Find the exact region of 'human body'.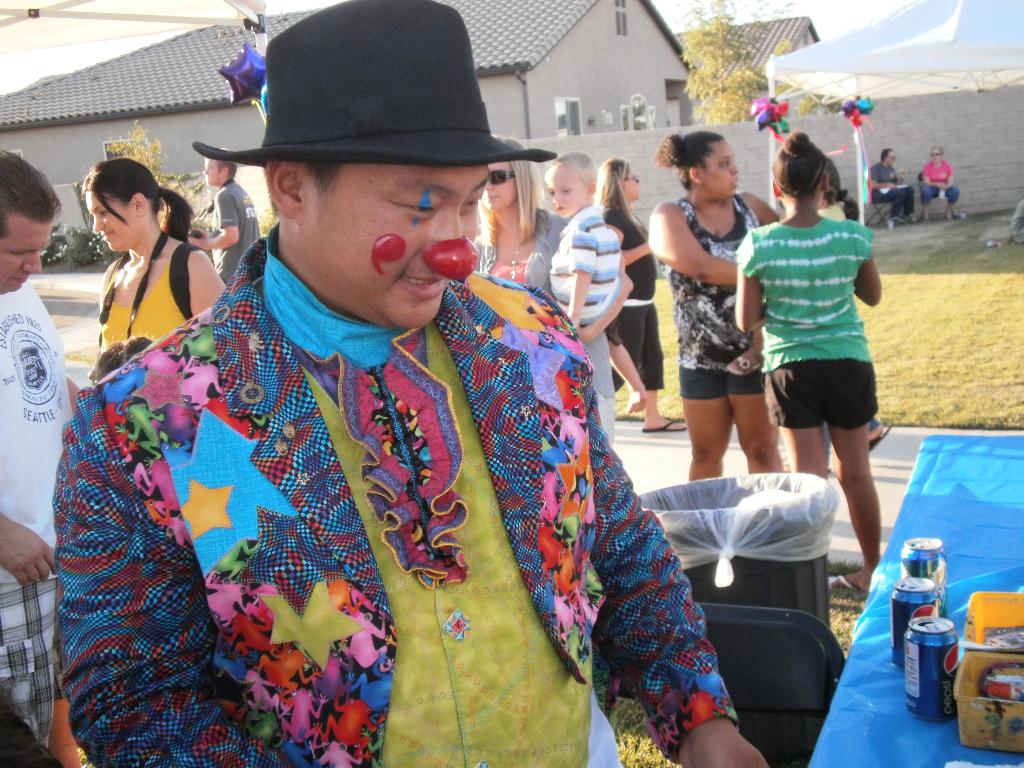
Exact region: 724, 134, 882, 592.
